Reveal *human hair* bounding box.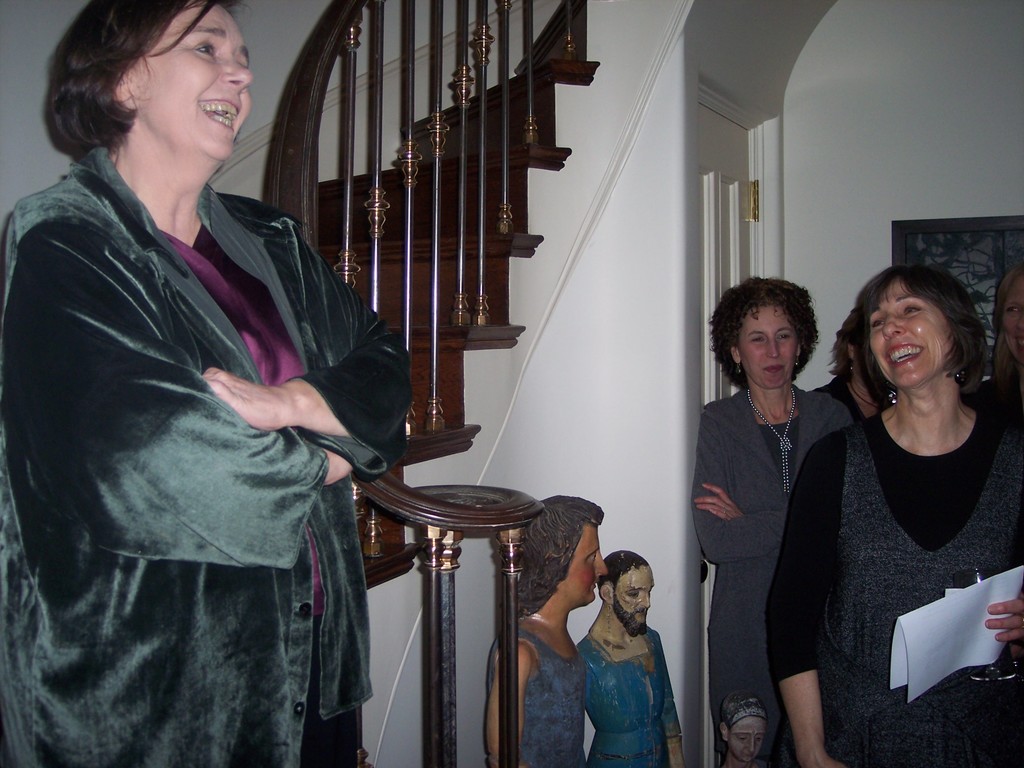
Revealed: (847,261,987,431).
